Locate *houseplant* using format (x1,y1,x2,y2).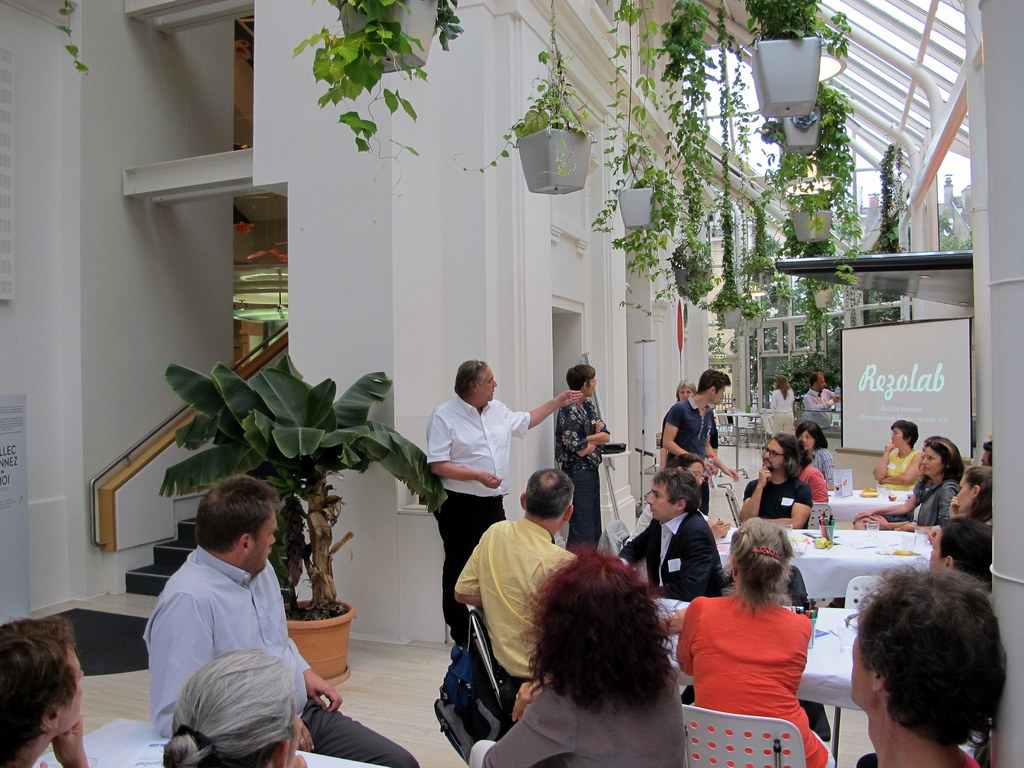
(742,0,854,125).
